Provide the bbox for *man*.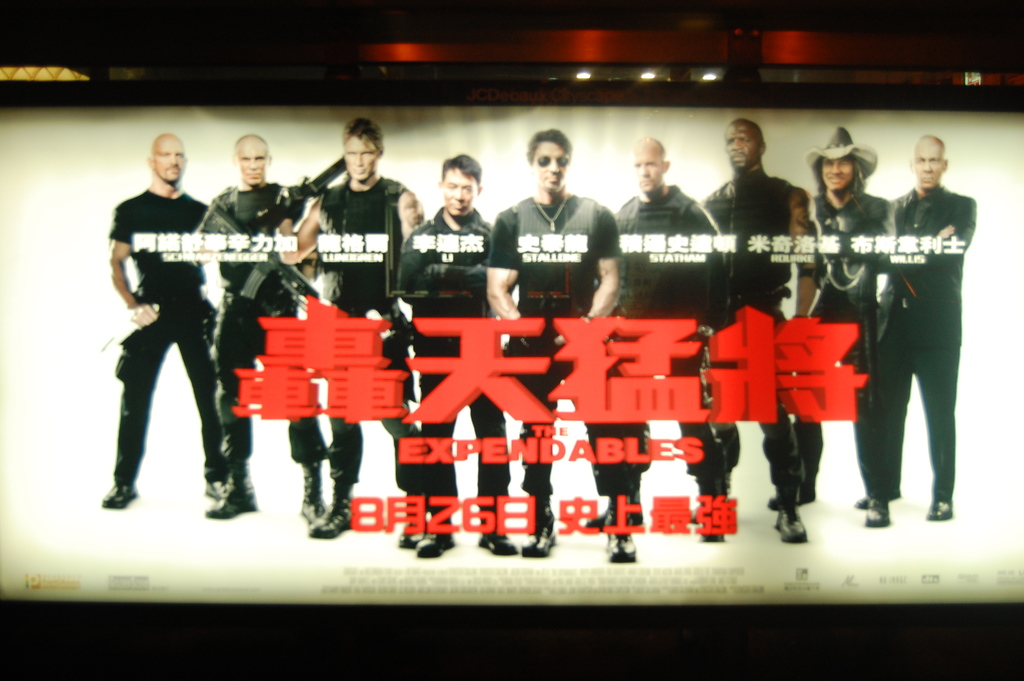
x1=107, y1=131, x2=214, y2=506.
